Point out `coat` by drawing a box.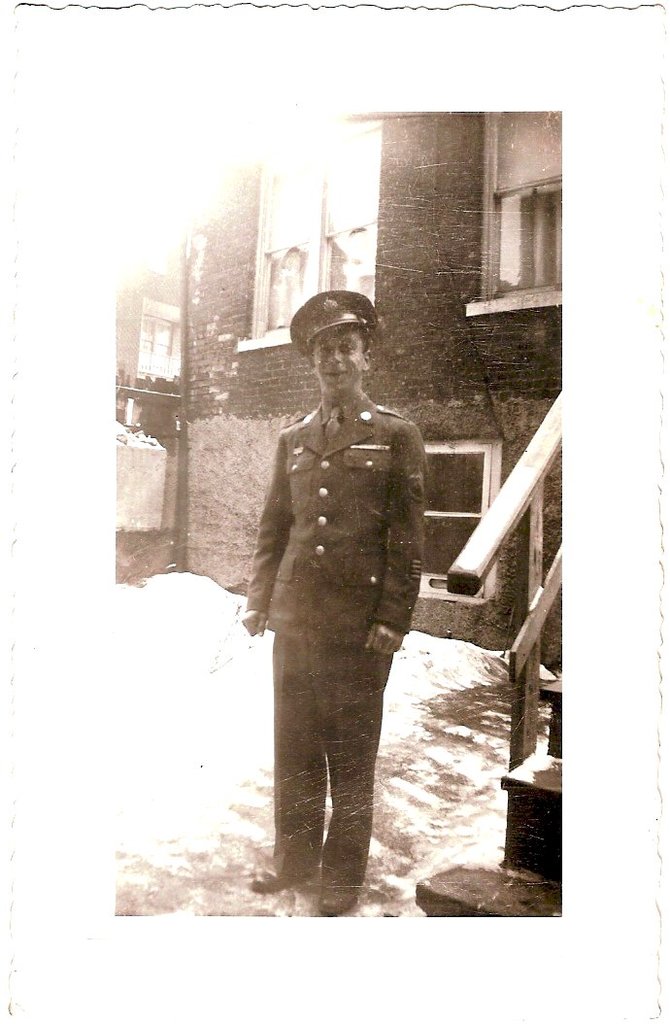
l=248, t=390, r=424, b=657.
